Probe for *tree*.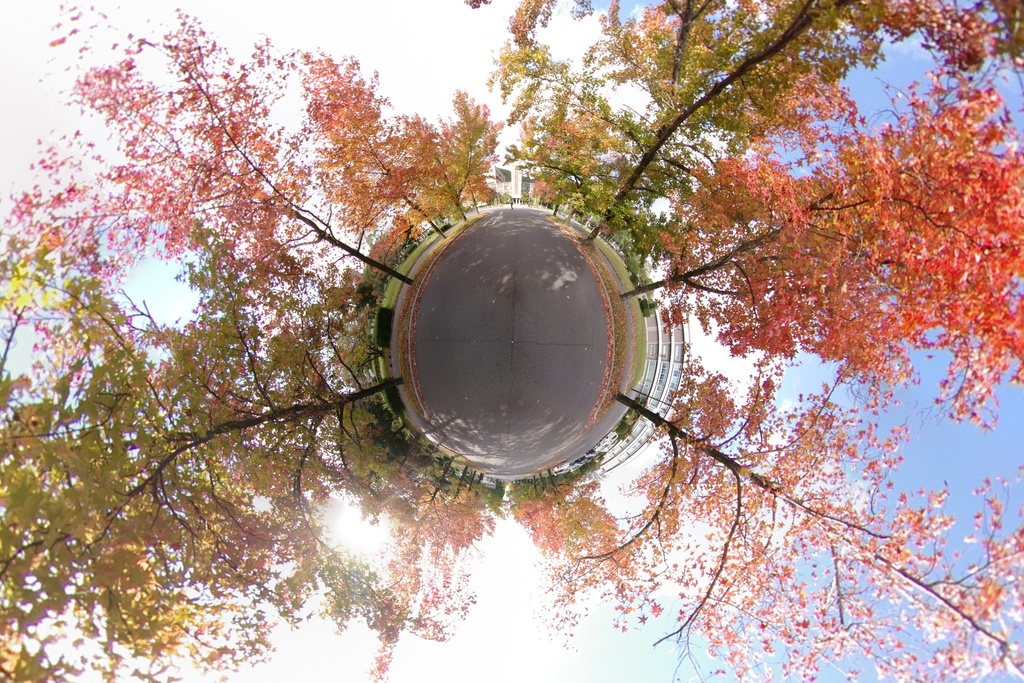
Probe result: (479, 0, 1023, 264).
